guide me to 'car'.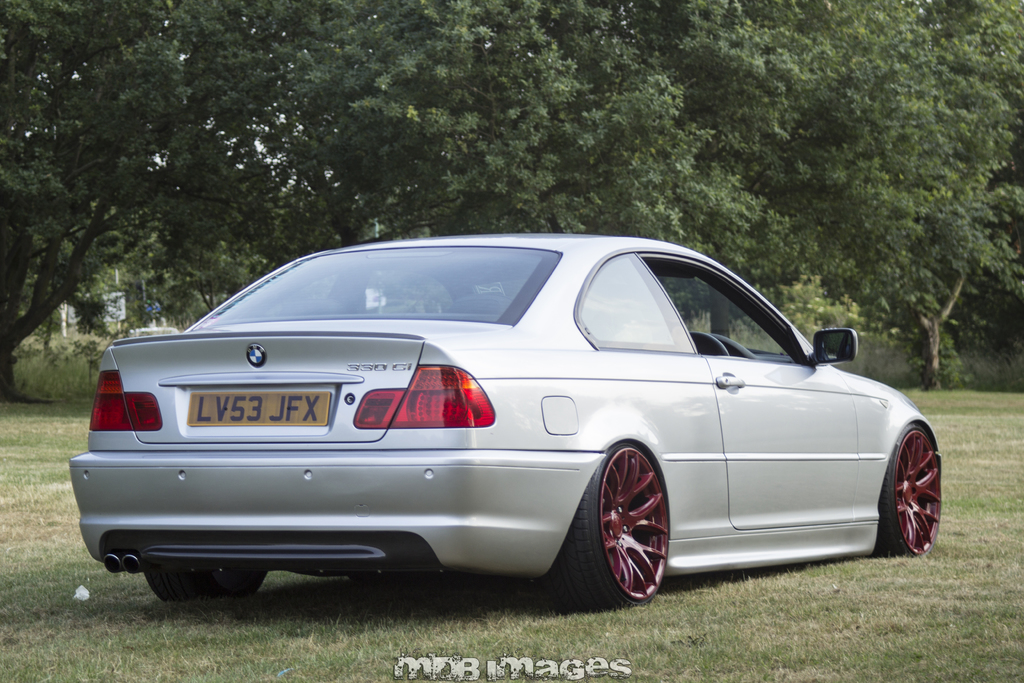
Guidance: select_region(65, 226, 945, 604).
